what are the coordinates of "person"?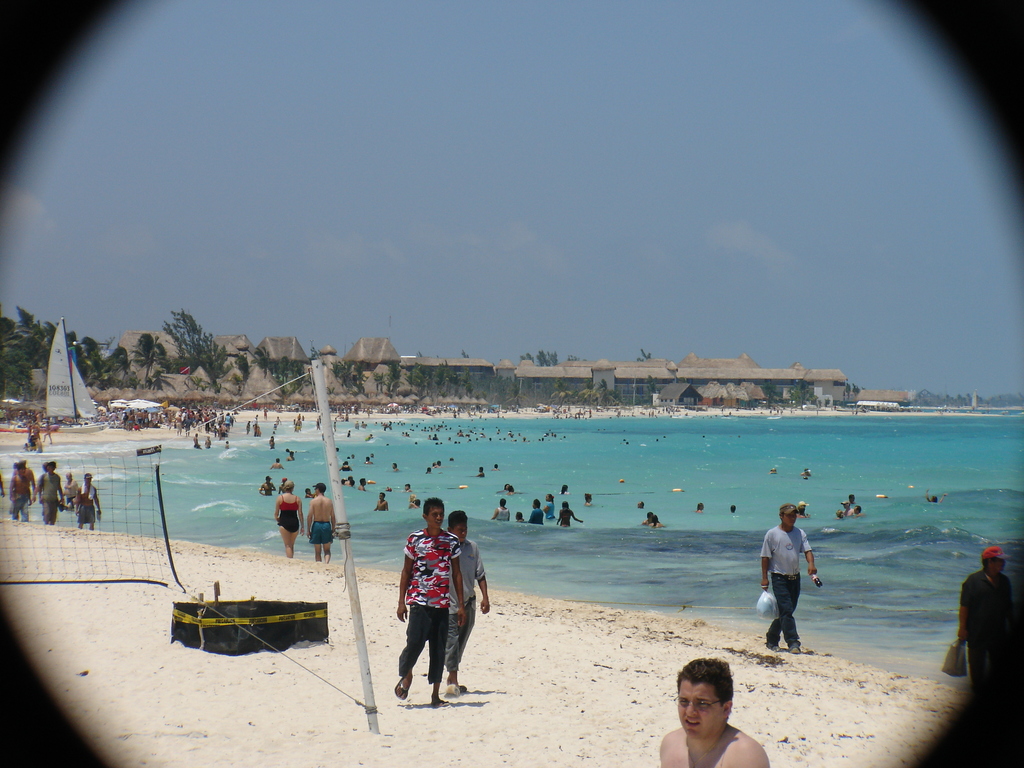
select_region(516, 511, 527, 523).
